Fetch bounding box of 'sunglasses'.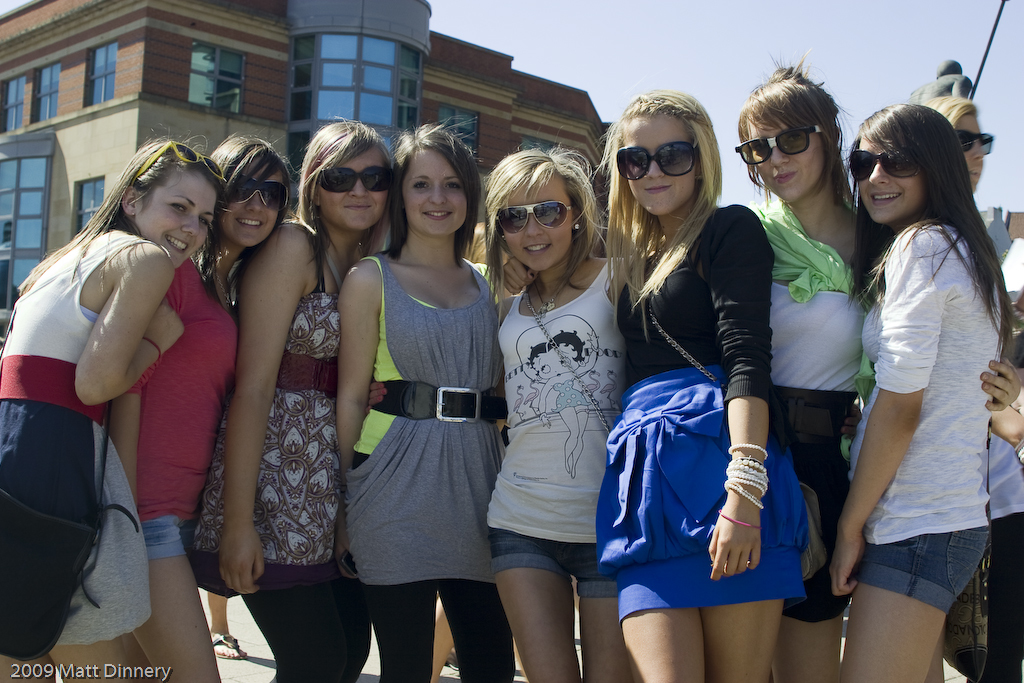
Bbox: 230, 176, 288, 212.
